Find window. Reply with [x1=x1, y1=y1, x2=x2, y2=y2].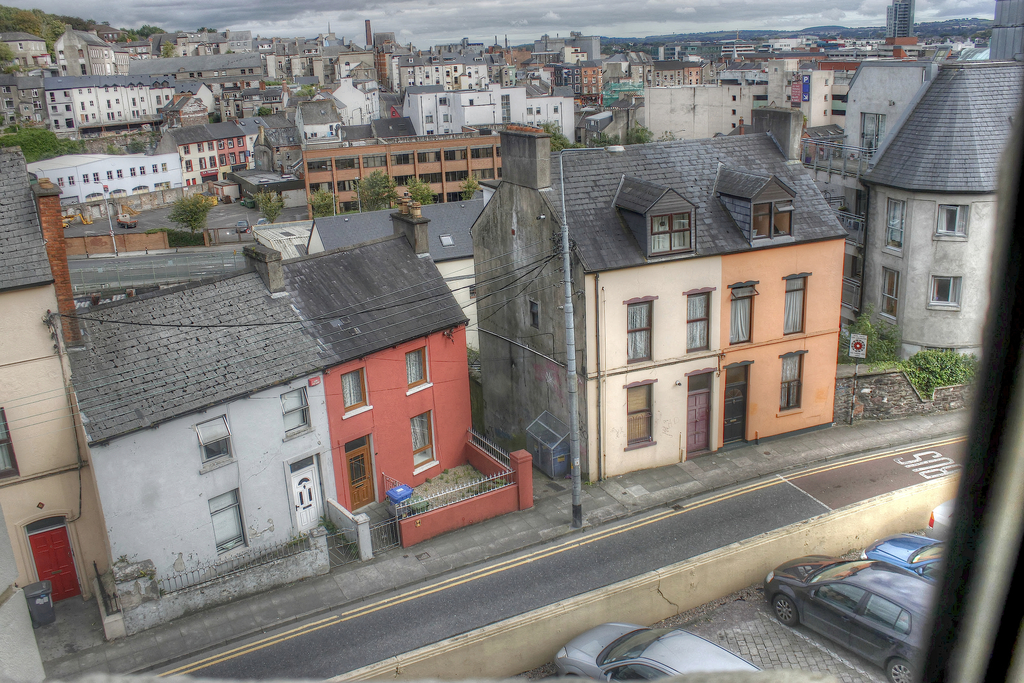
[x1=443, y1=113, x2=451, y2=122].
